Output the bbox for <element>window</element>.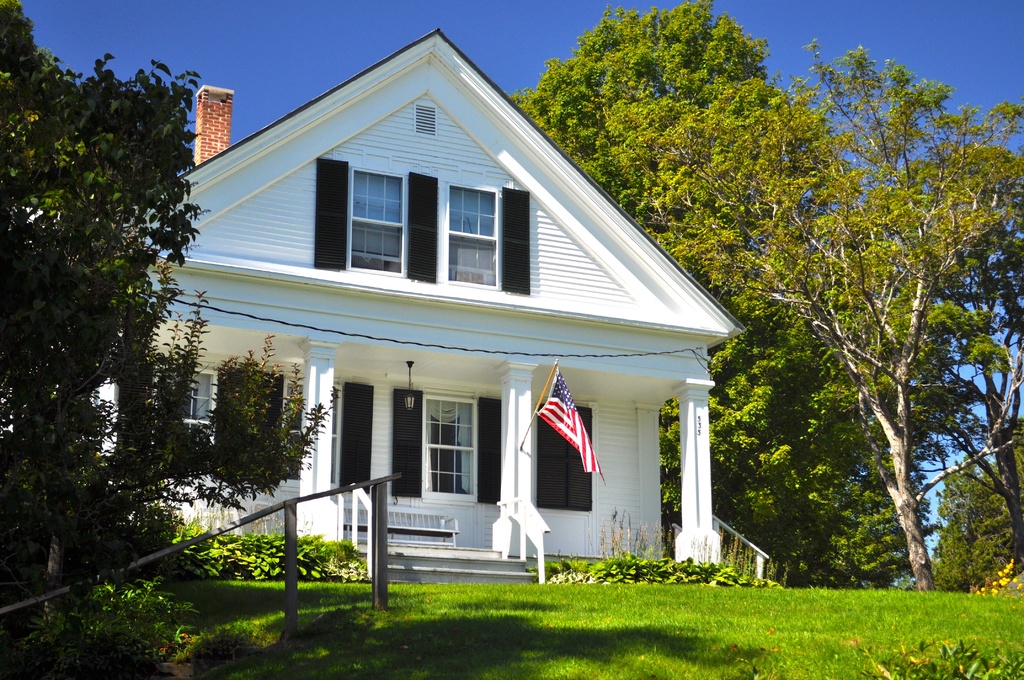
box(533, 399, 595, 511).
